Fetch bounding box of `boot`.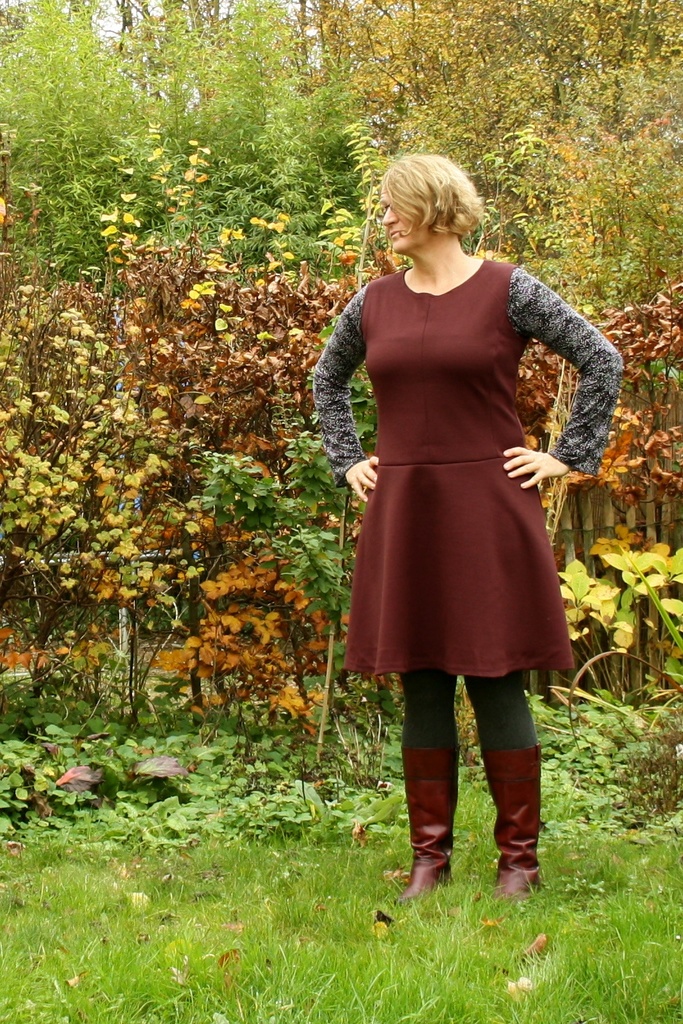
Bbox: x1=491, y1=751, x2=540, y2=900.
